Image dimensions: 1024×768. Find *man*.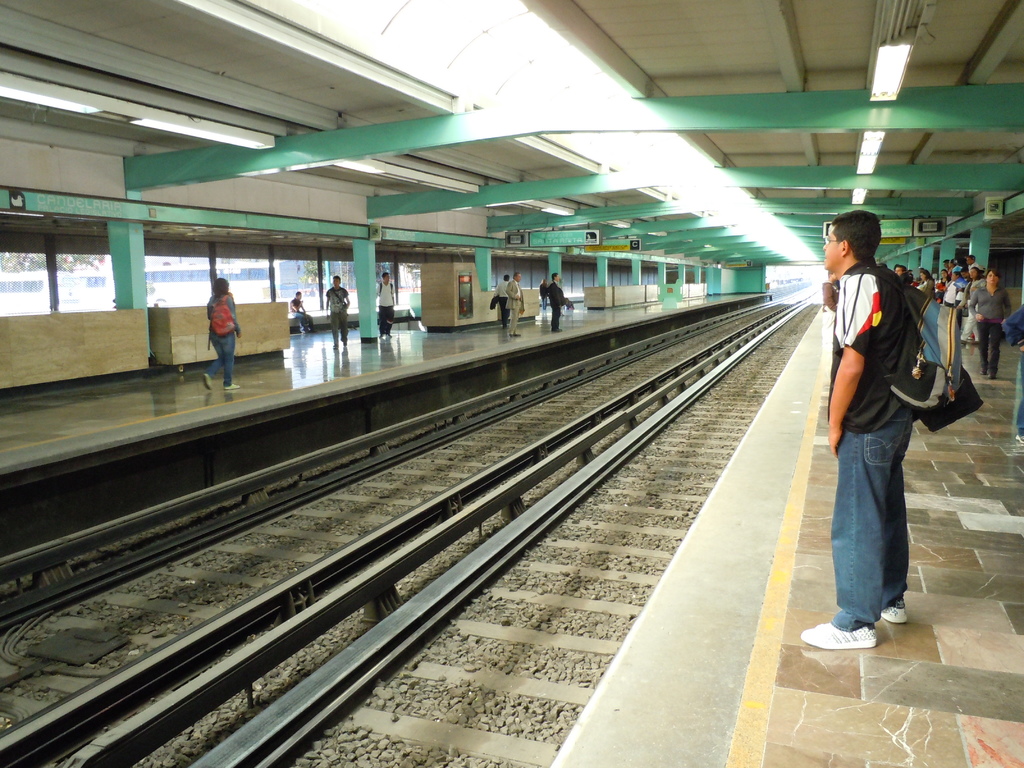
detection(325, 276, 349, 351).
